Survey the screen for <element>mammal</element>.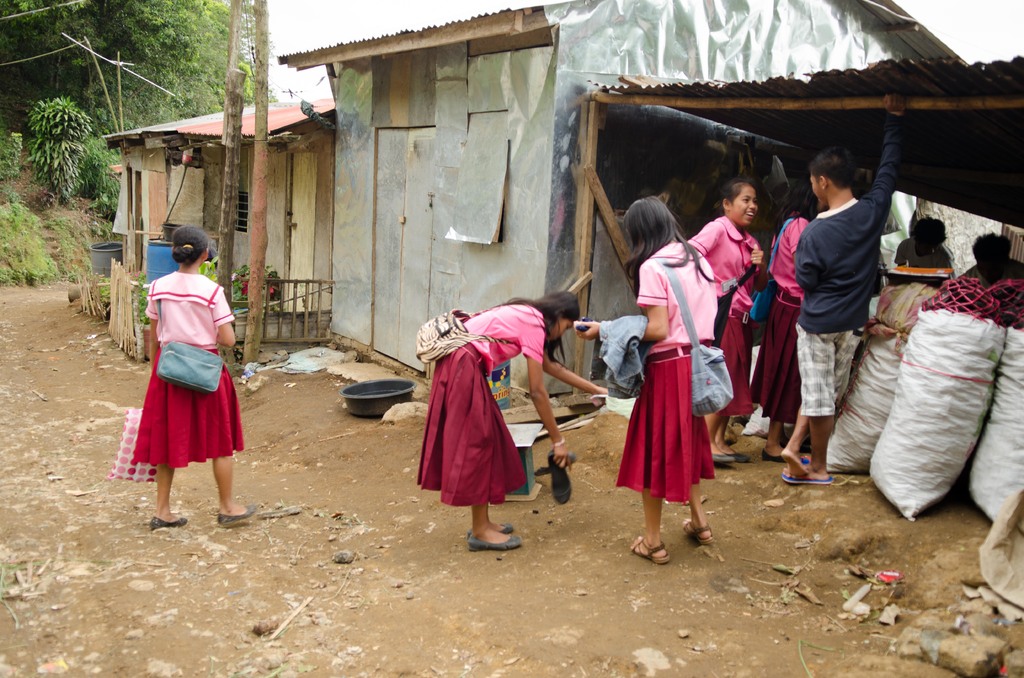
Survey found: Rect(891, 214, 956, 287).
